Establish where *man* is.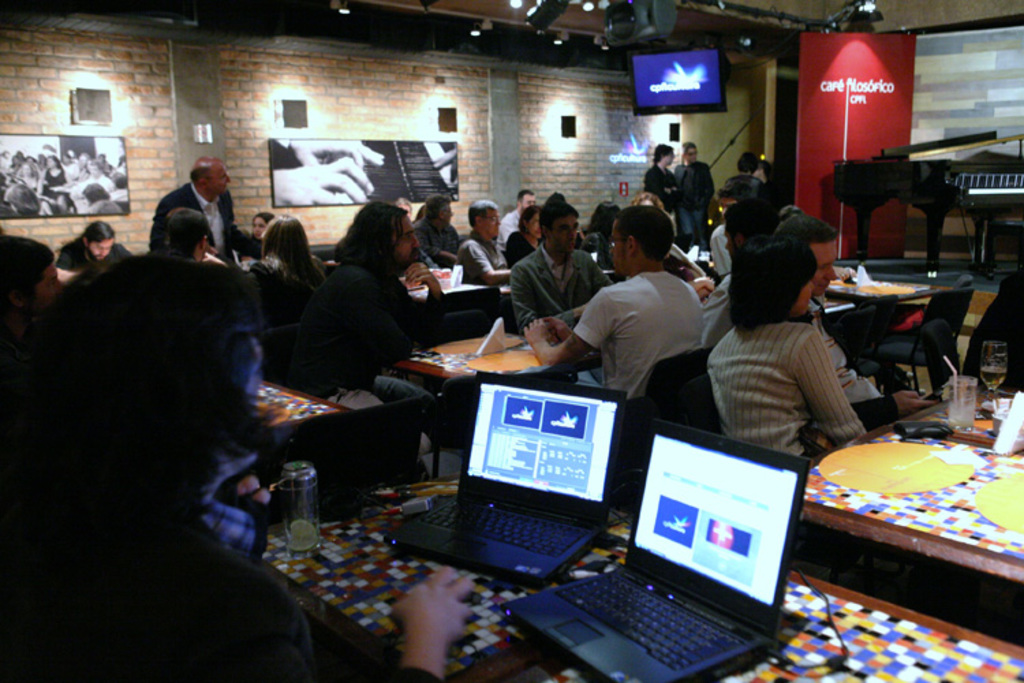
Established at bbox=[553, 216, 729, 421].
